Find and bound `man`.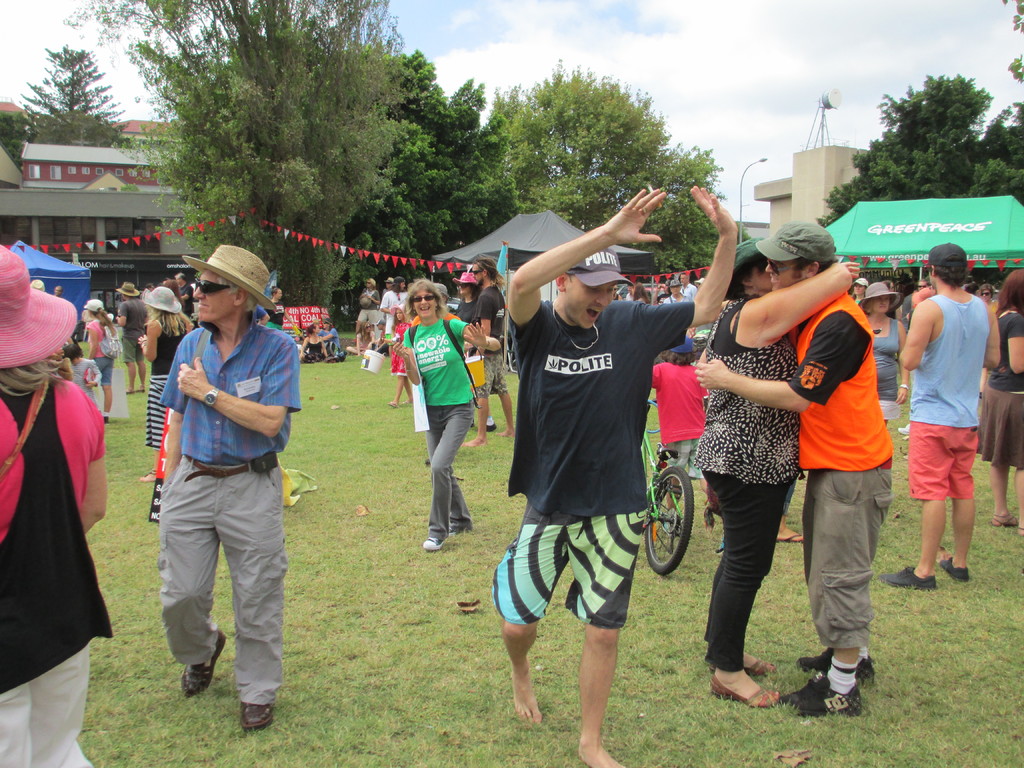
Bound: box=[463, 259, 515, 448].
